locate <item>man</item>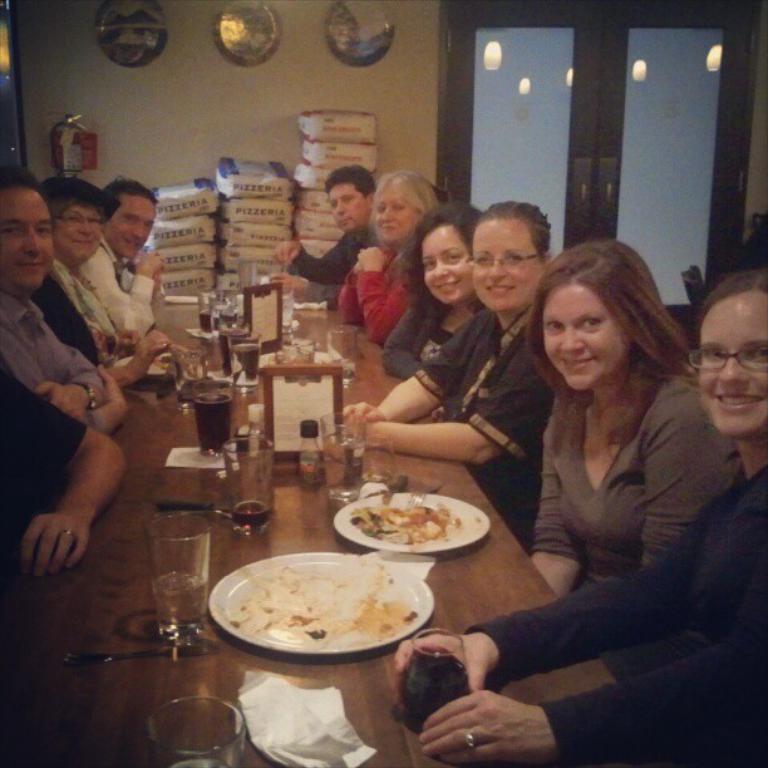
<box>79,174,168,350</box>
